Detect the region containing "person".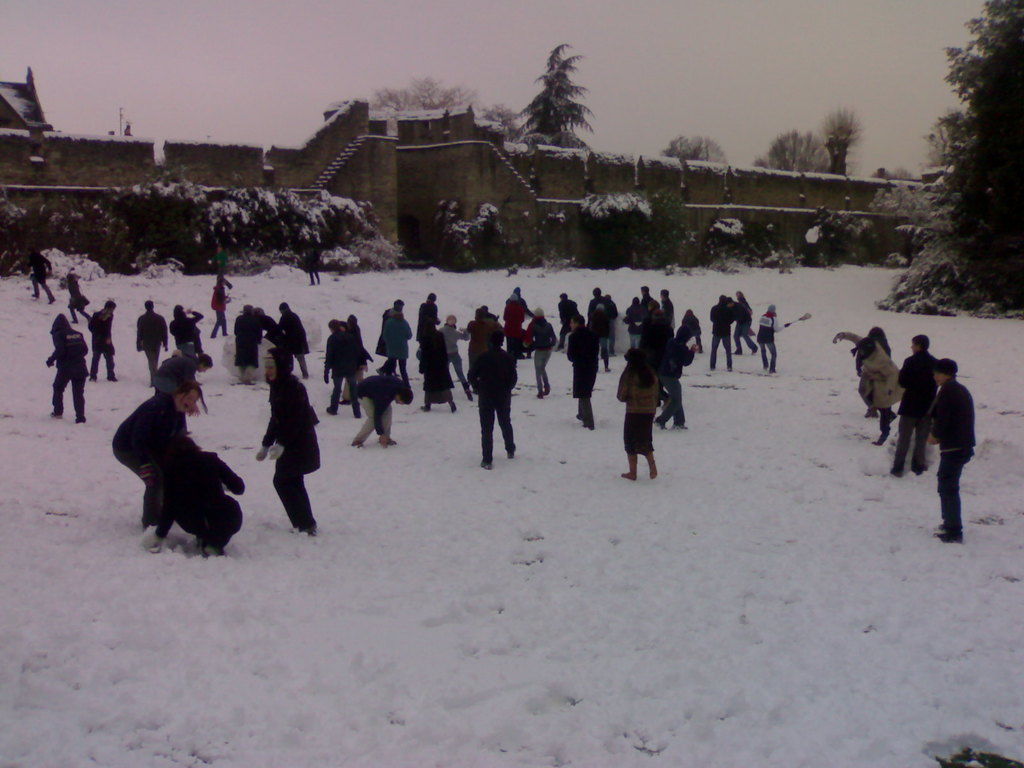
detection(619, 304, 646, 344).
